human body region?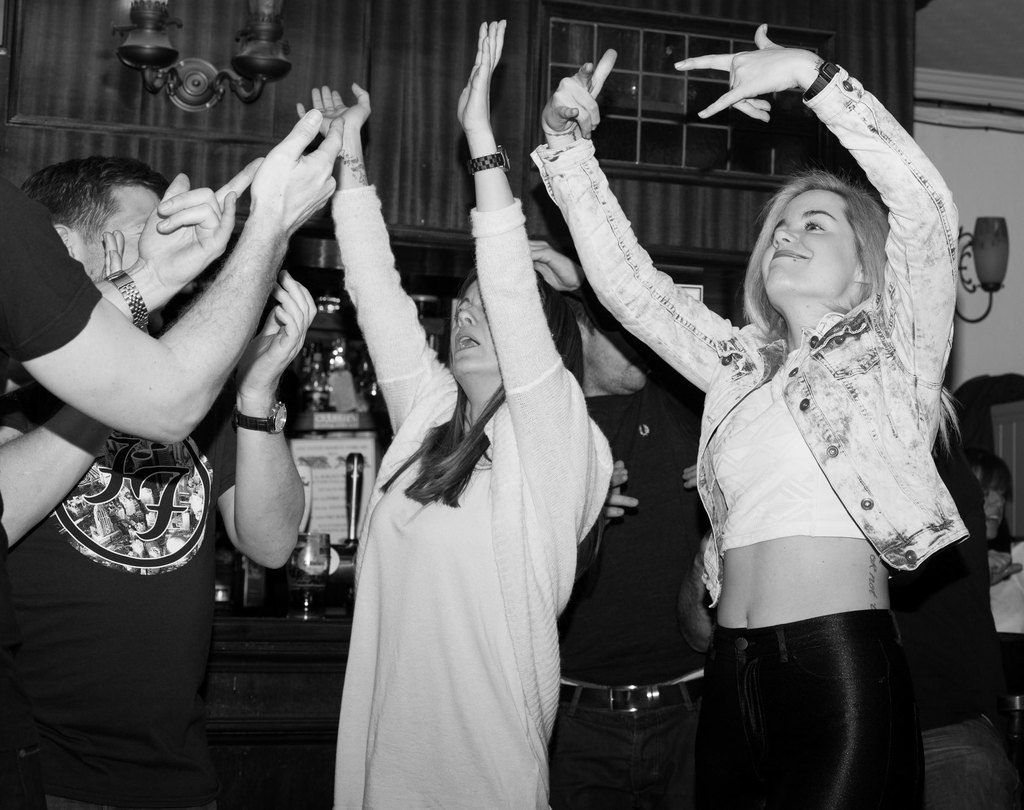
[x1=18, y1=81, x2=337, y2=748]
